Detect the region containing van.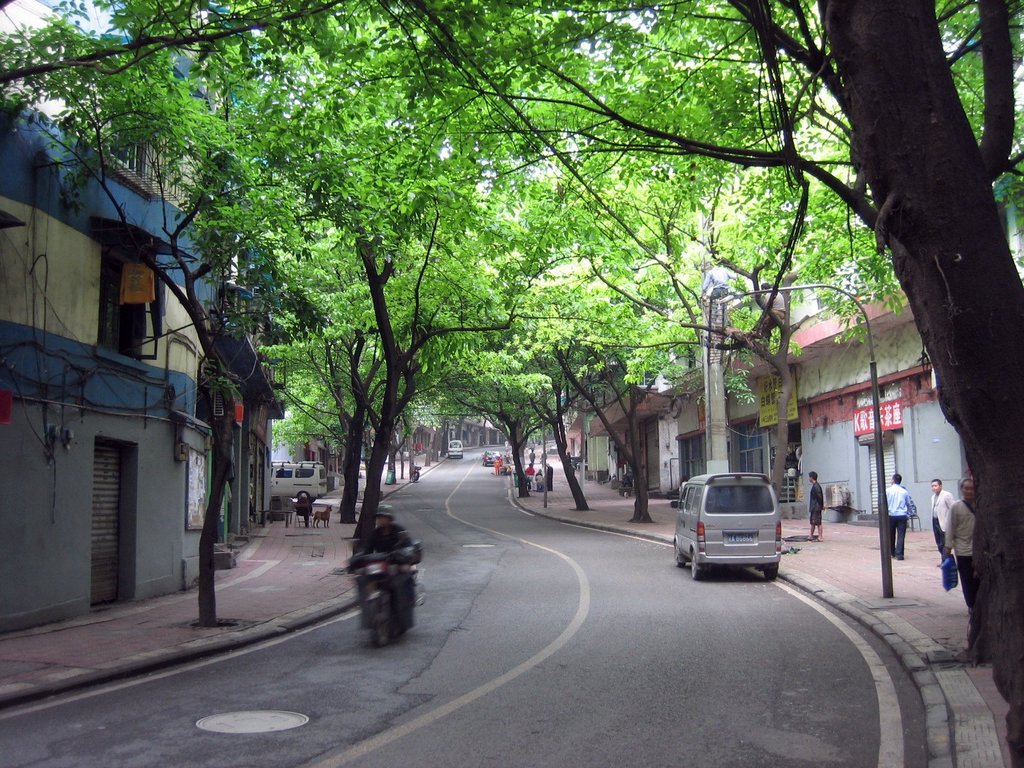
[273, 458, 328, 500].
